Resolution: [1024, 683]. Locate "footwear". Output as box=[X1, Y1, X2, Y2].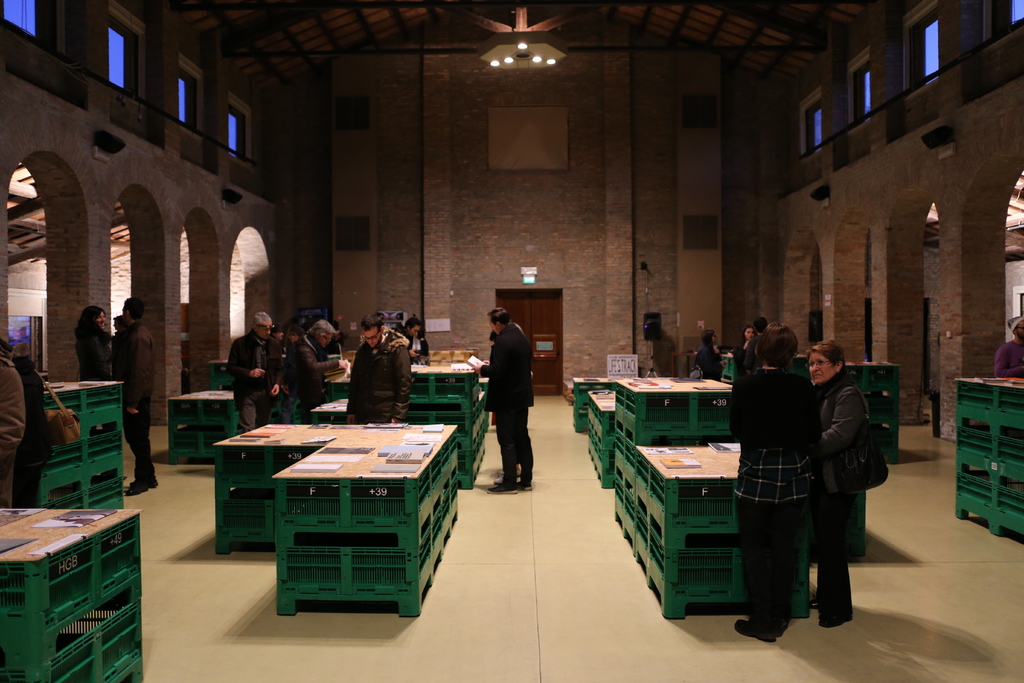
box=[774, 613, 789, 637].
